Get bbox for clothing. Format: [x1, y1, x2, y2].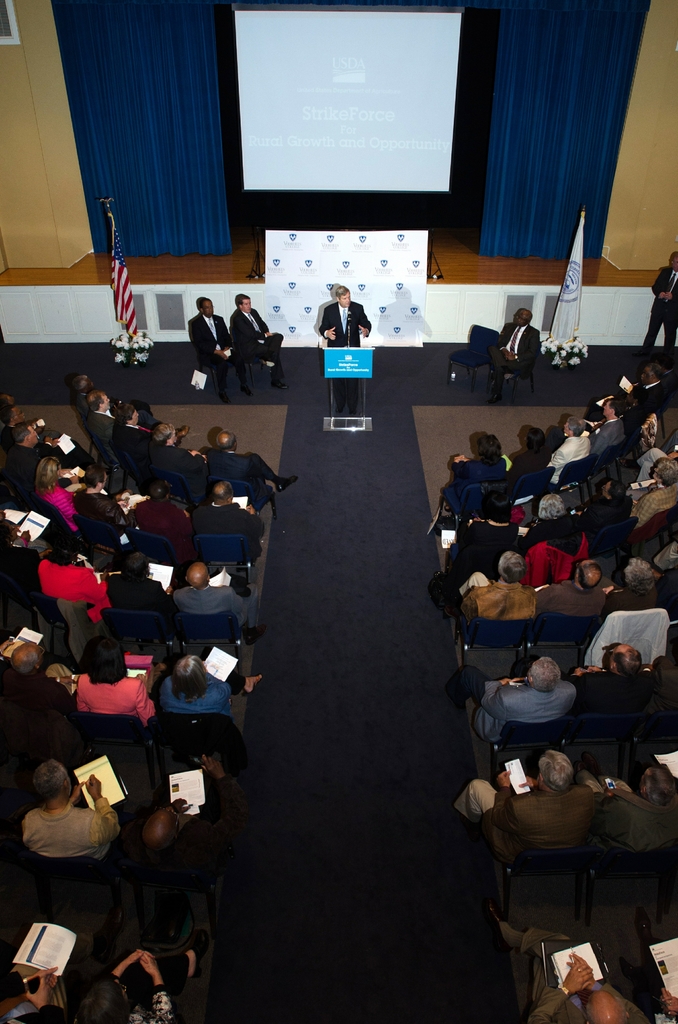
[204, 450, 280, 502].
